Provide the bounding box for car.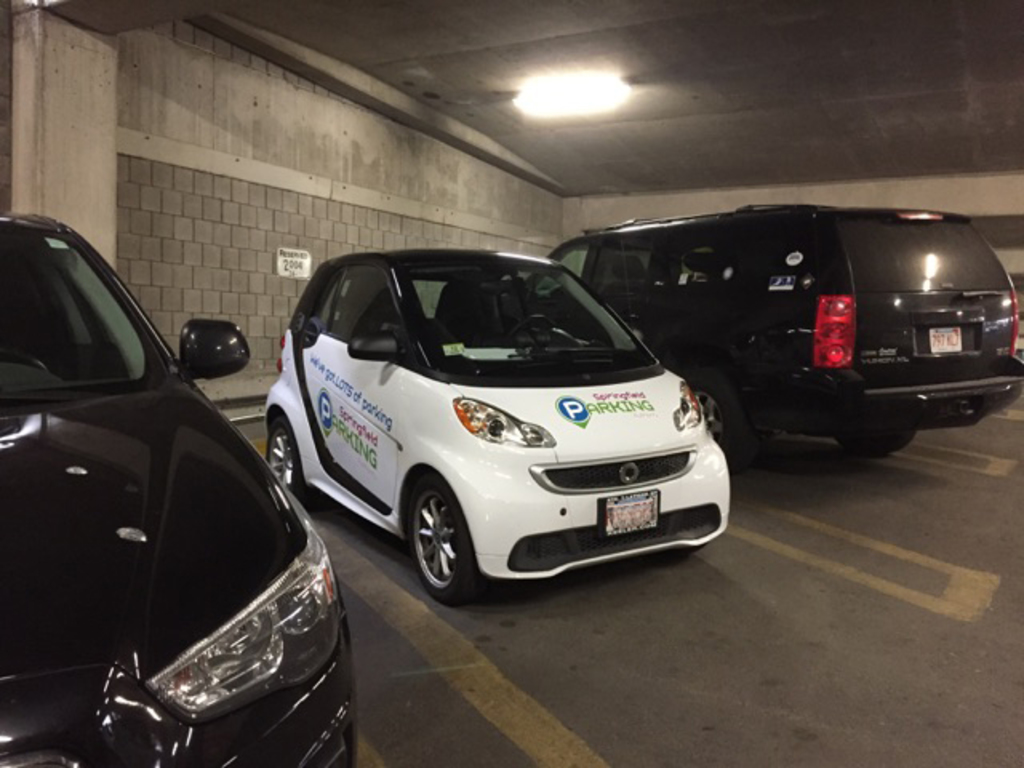
rect(245, 242, 738, 600).
